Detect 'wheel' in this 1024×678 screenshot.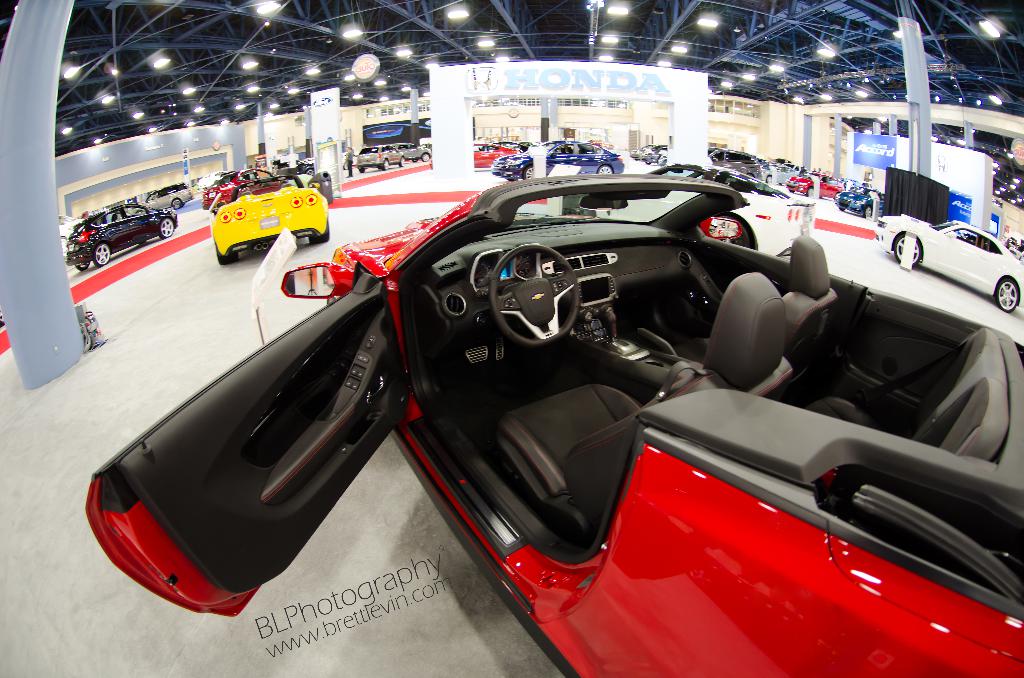
Detection: x1=160 y1=217 x2=173 y2=238.
